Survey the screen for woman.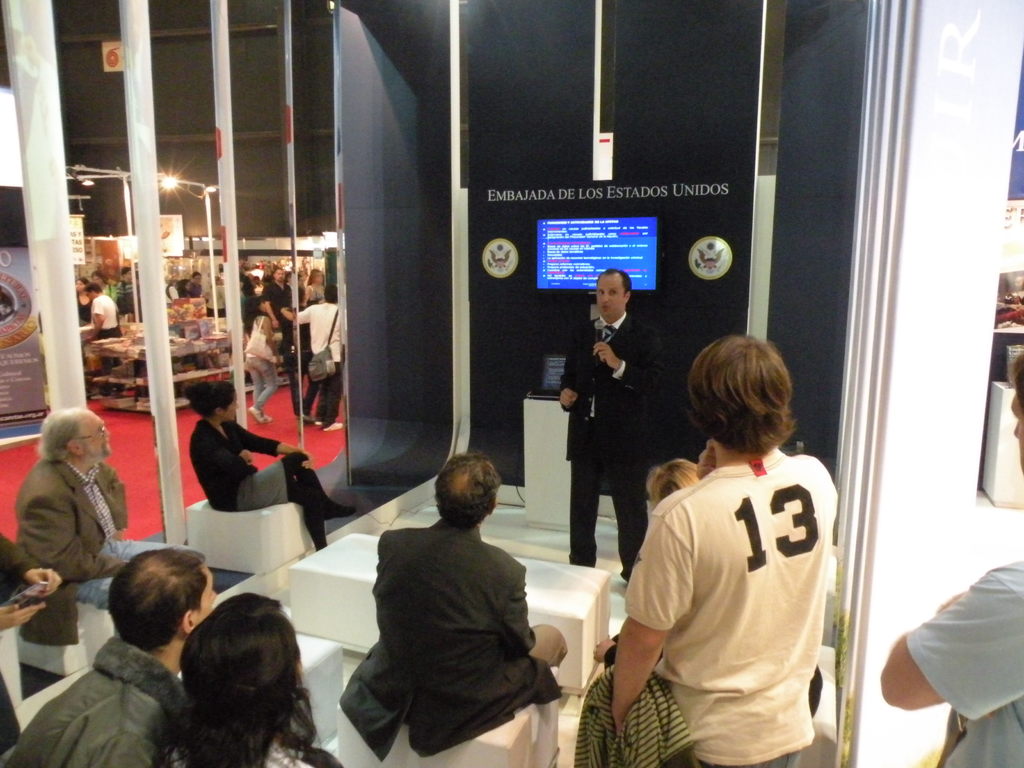
Survey found: [182, 378, 359, 552].
